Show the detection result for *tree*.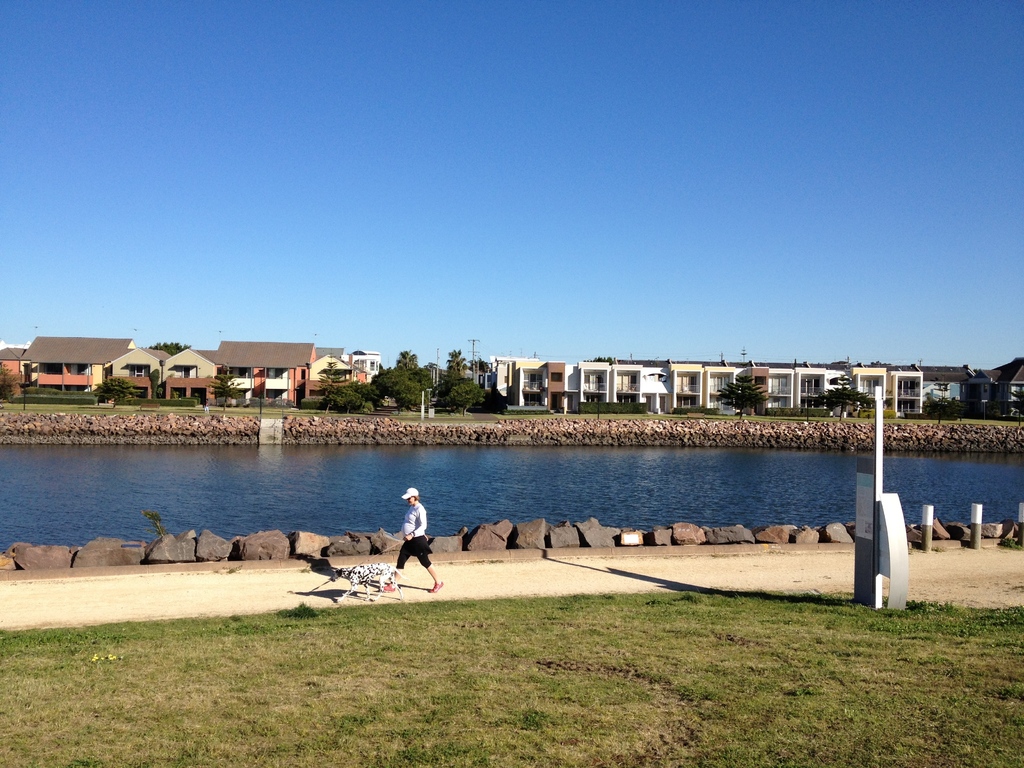
[x1=929, y1=384, x2=1022, y2=421].
